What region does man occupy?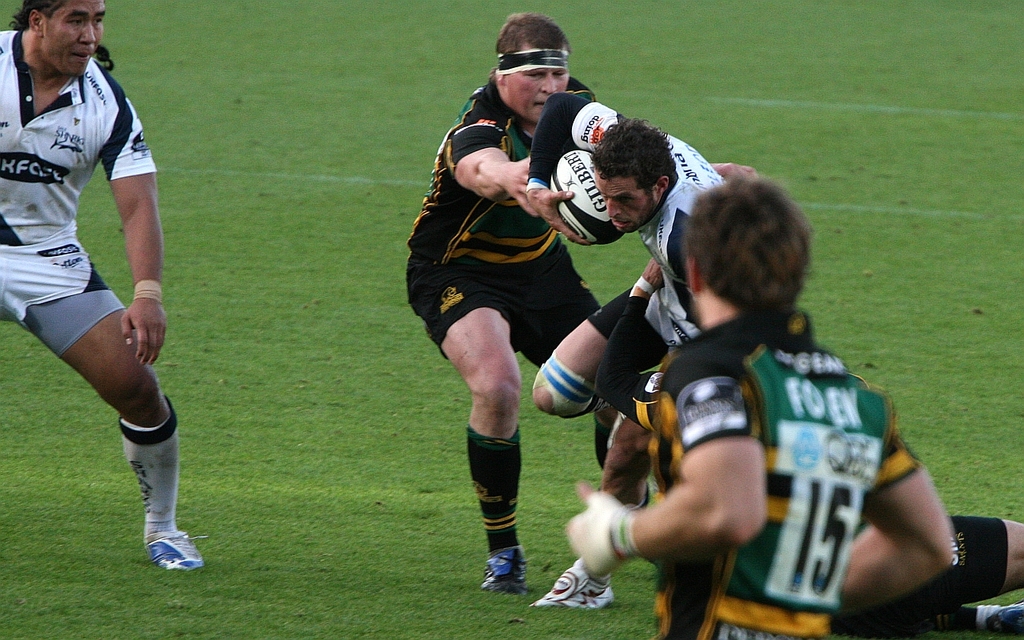
crop(839, 515, 1023, 639).
